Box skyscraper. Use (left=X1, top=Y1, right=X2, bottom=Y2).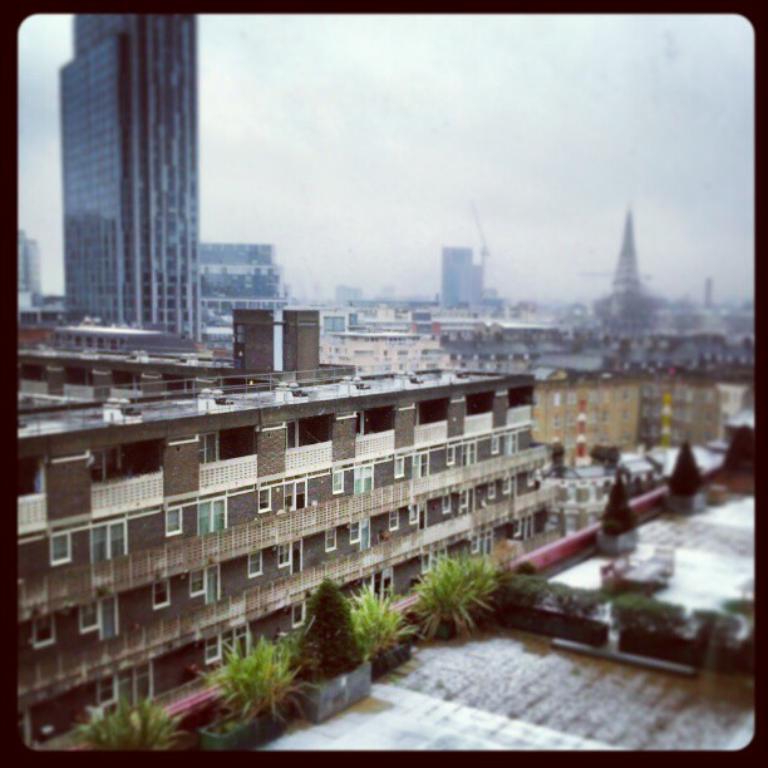
(left=25, top=6, right=256, bottom=385).
